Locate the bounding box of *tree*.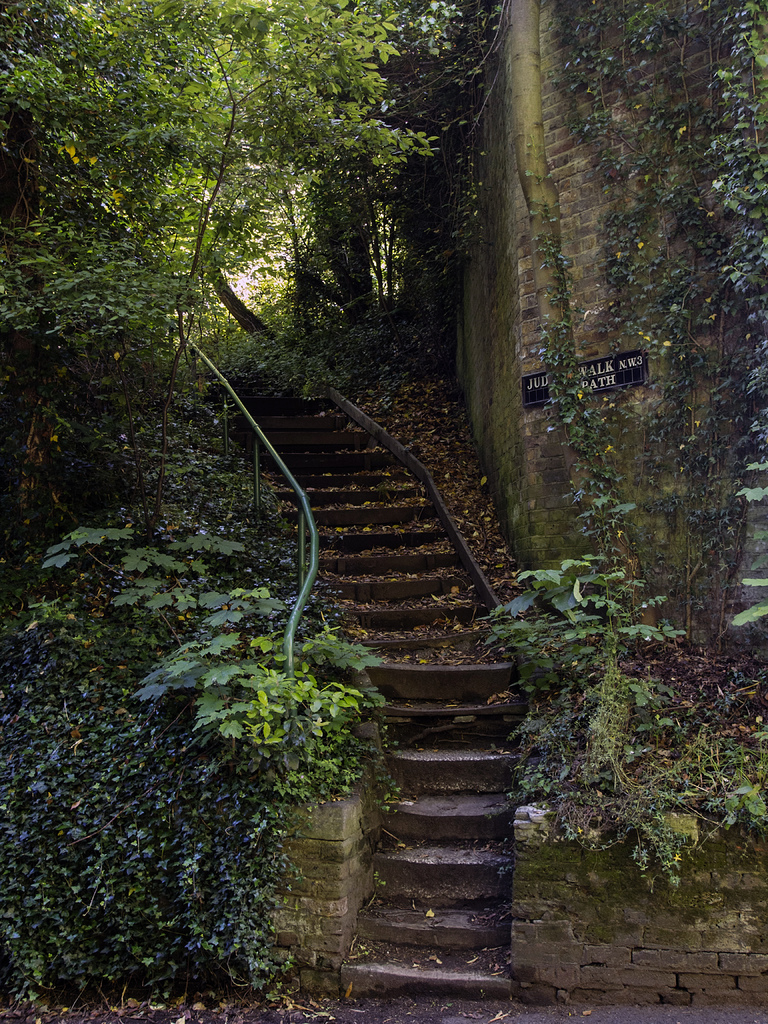
Bounding box: bbox(207, 0, 439, 361).
